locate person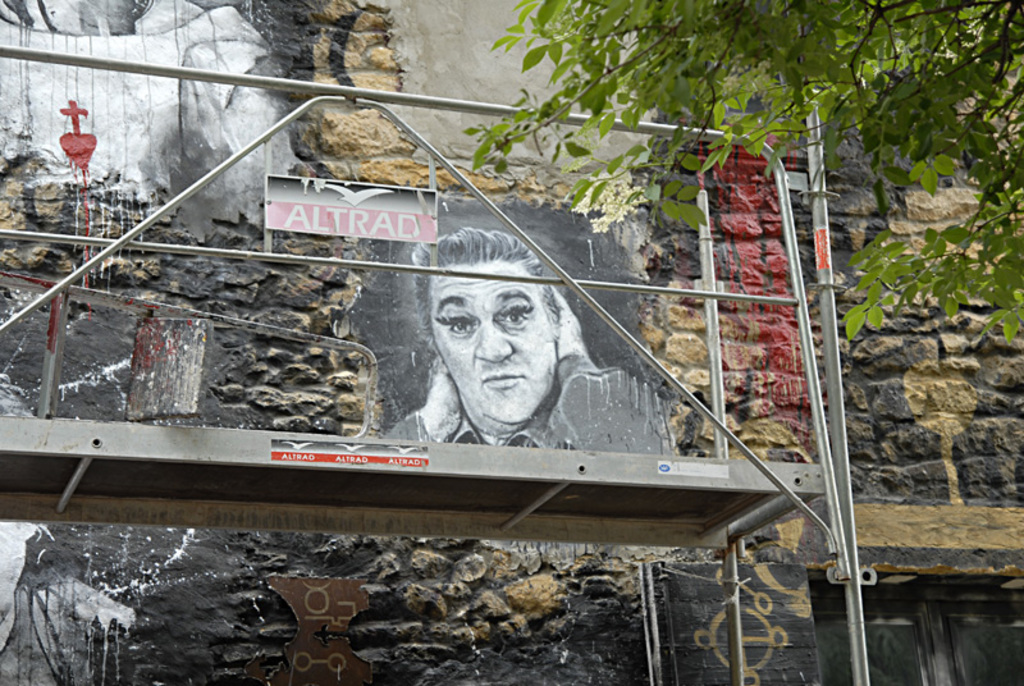
rect(384, 225, 675, 448)
